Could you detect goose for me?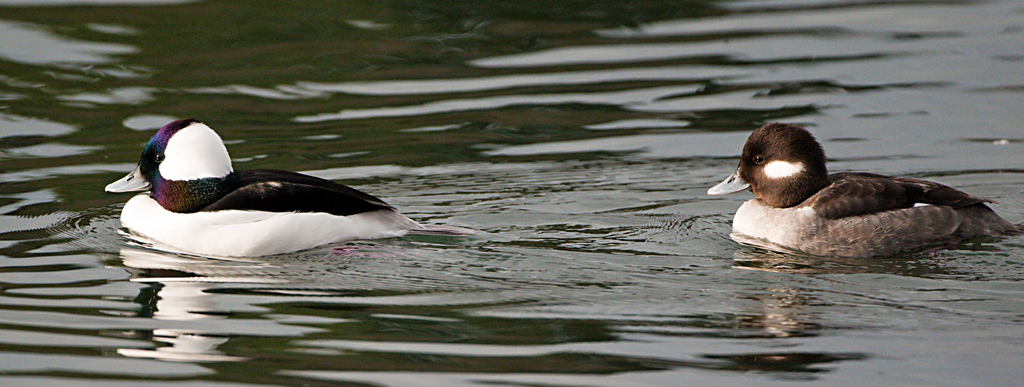
Detection result: box(726, 121, 1015, 264).
